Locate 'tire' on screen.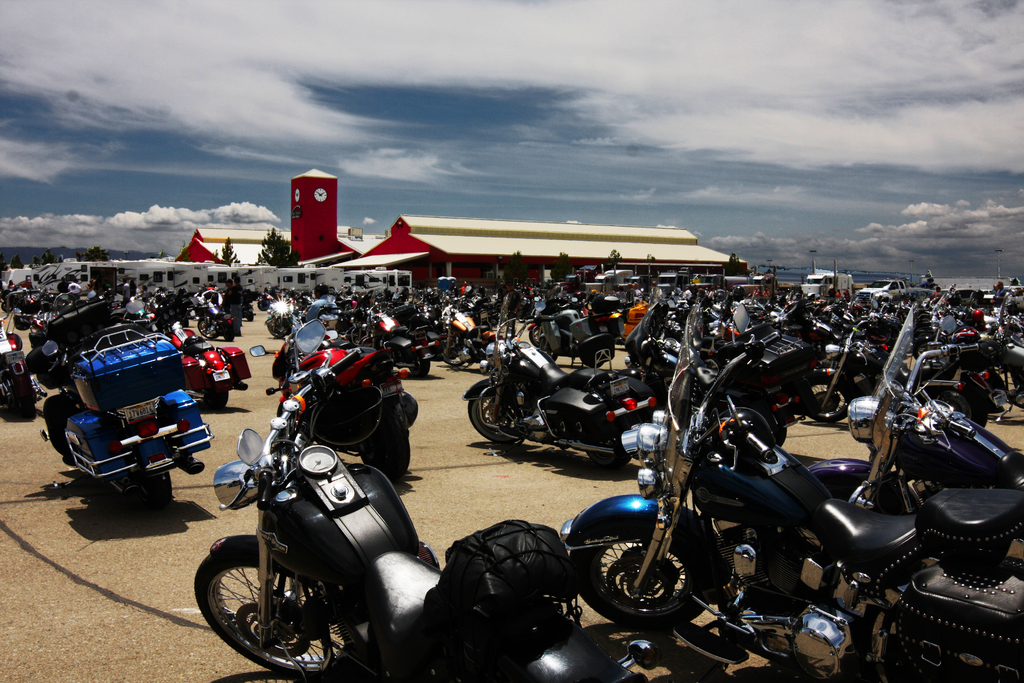
On screen at select_region(583, 344, 614, 372).
